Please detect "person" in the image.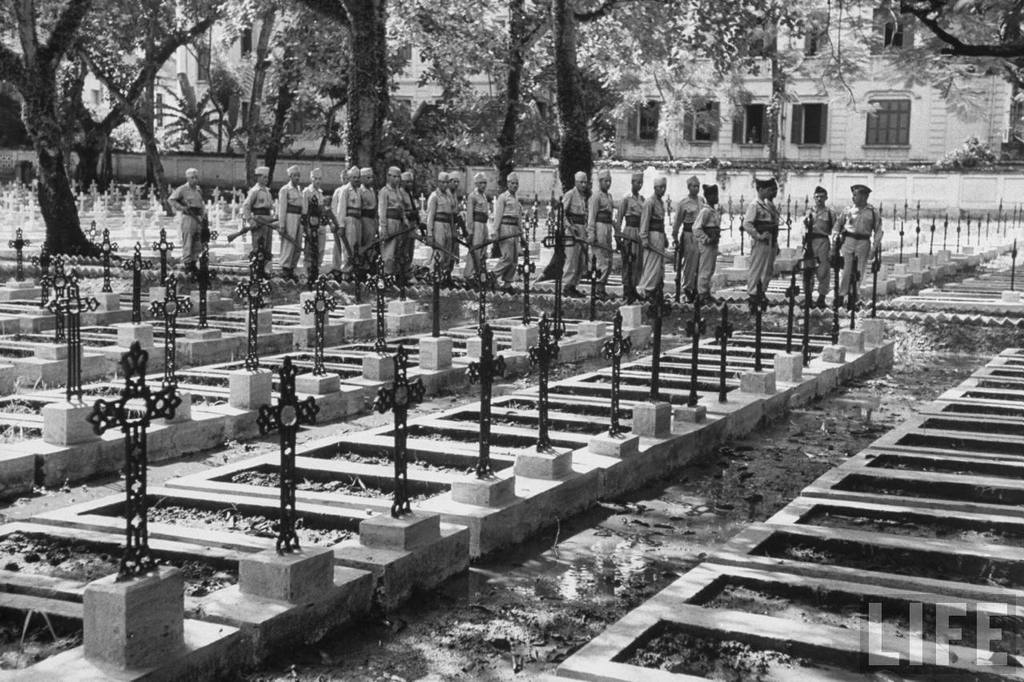
rect(584, 170, 620, 283).
